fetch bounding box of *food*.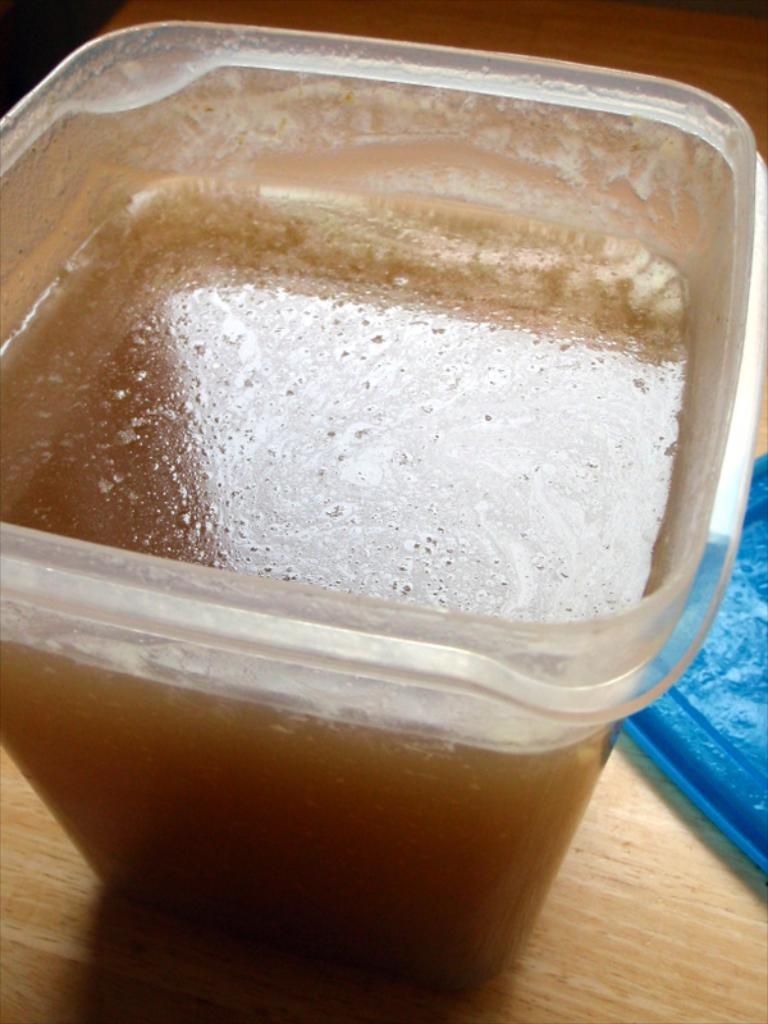
Bbox: pyautogui.locateOnScreen(0, 184, 682, 968).
